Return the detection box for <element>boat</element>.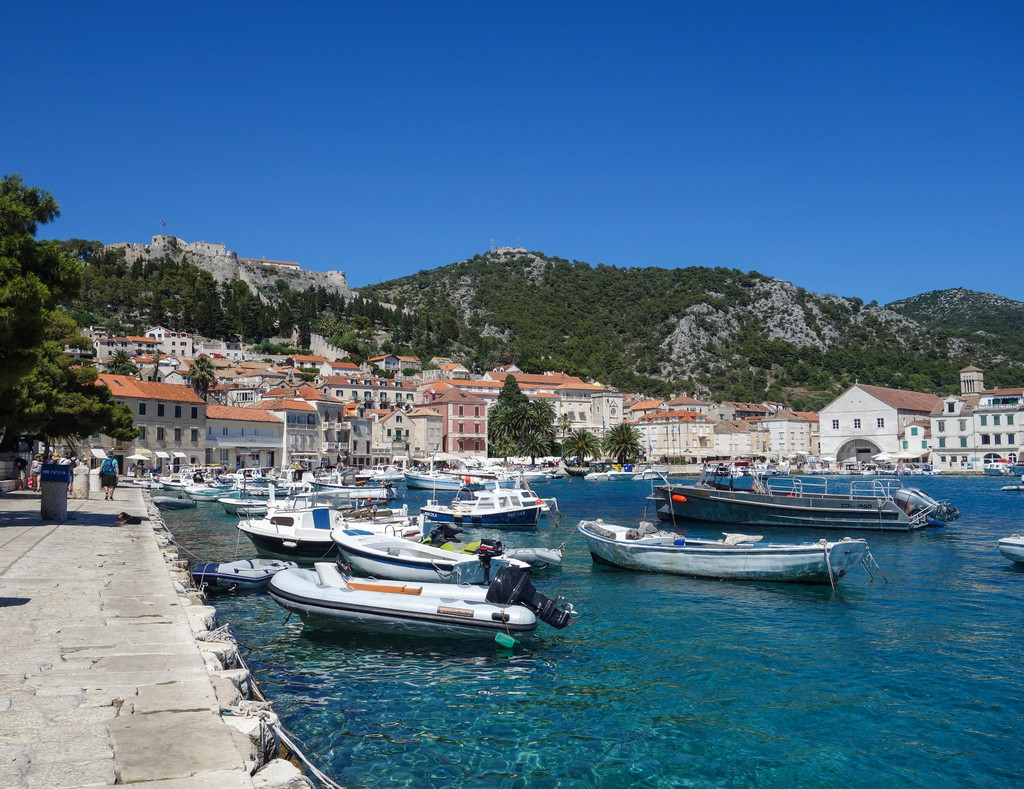
bbox=[571, 464, 670, 489].
